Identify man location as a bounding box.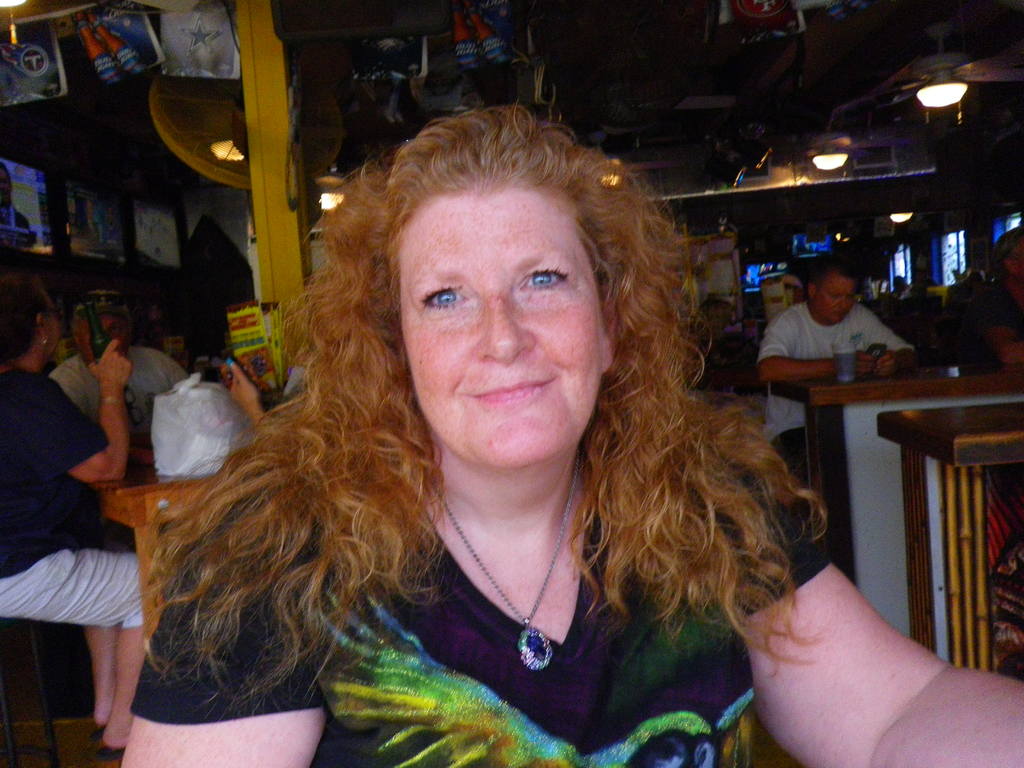
x1=959, y1=225, x2=1023, y2=360.
